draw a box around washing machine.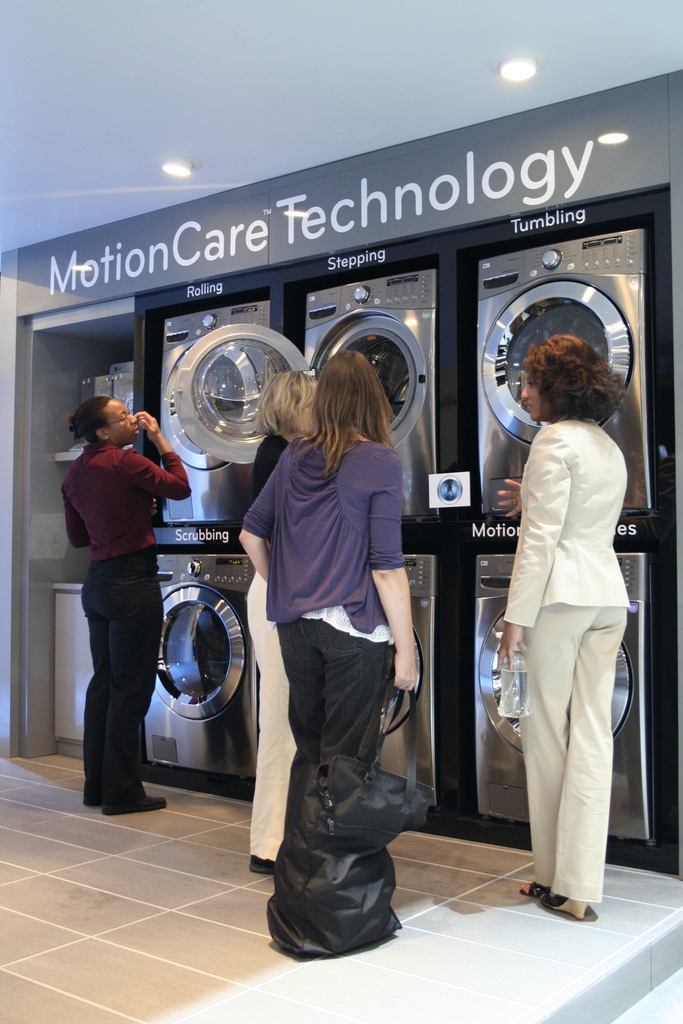
BBox(140, 509, 250, 802).
